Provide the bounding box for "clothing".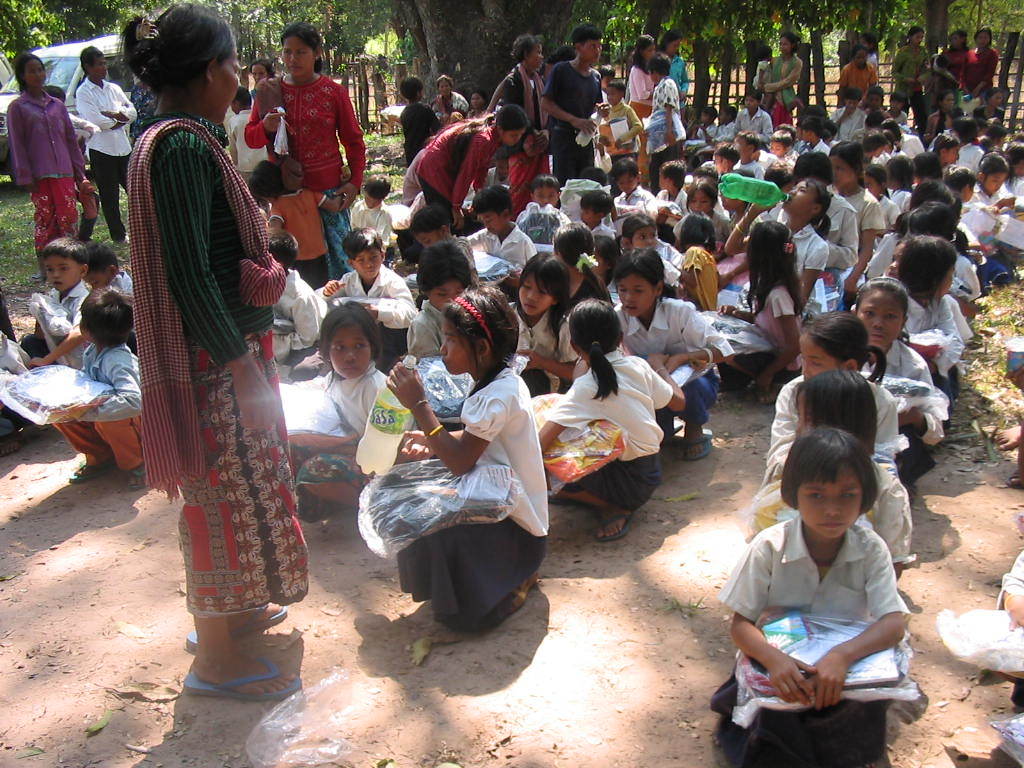
crop(128, 81, 156, 148).
